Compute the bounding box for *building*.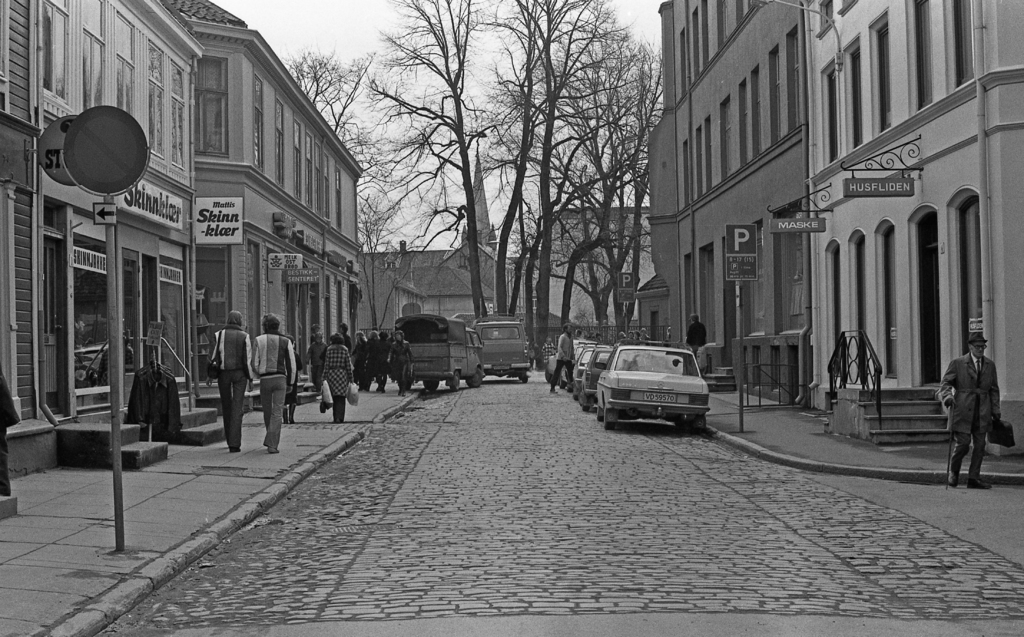
<box>515,209,651,351</box>.
